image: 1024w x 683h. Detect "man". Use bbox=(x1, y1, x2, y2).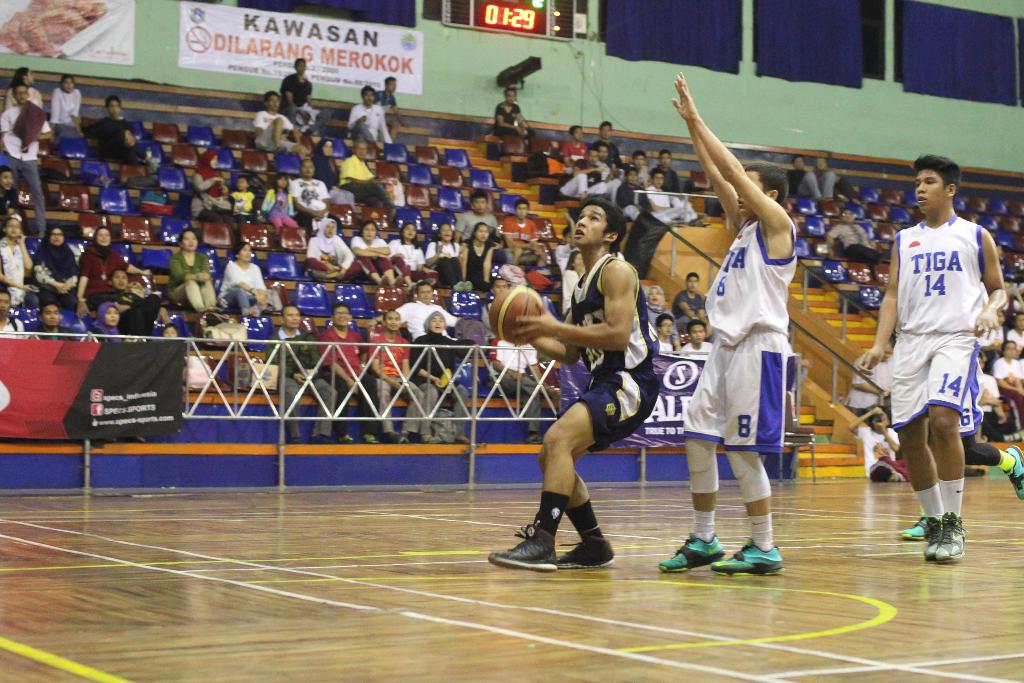
bbox=(367, 308, 422, 446).
